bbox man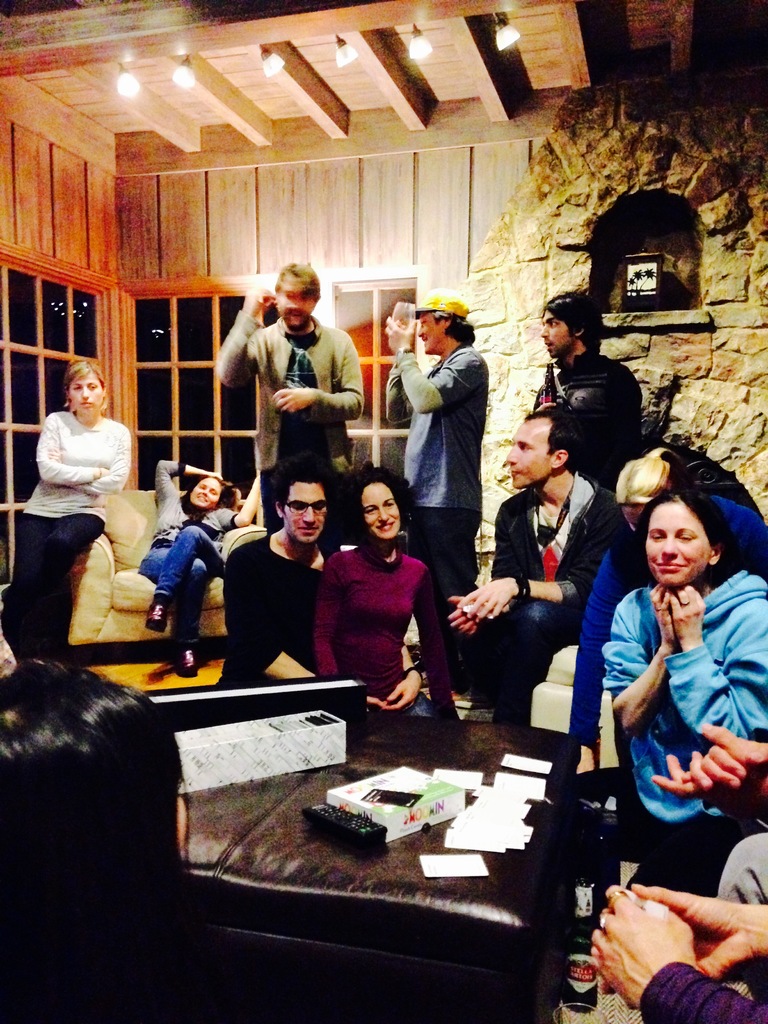
select_region(434, 408, 625, 728)
